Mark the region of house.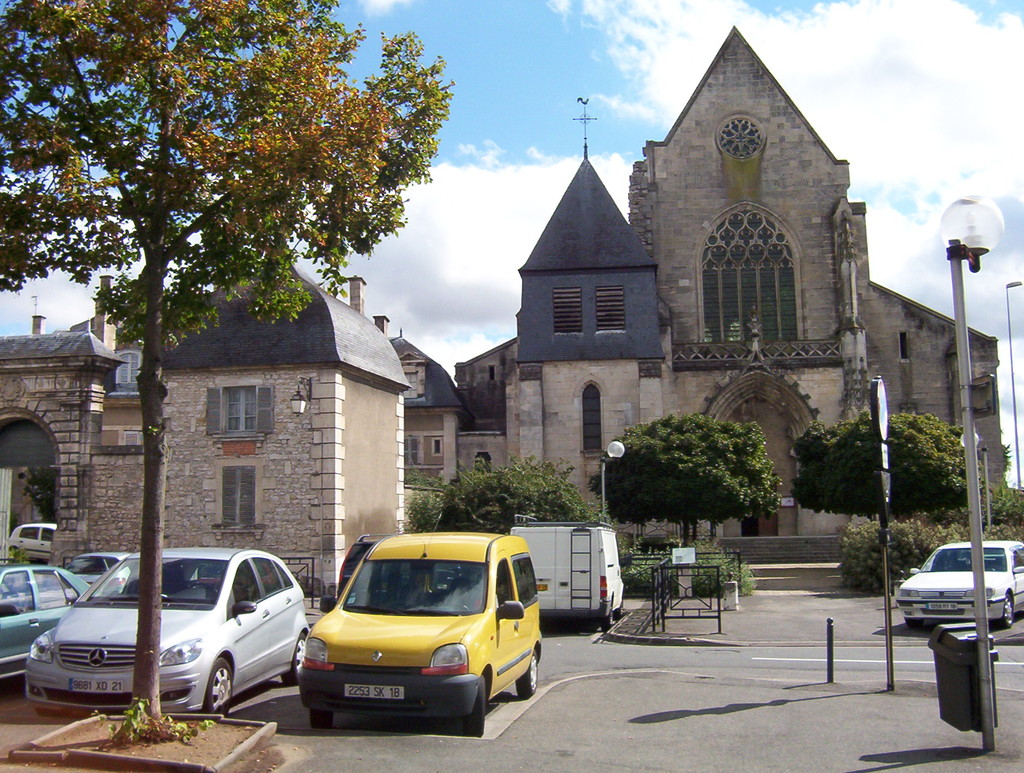
Region: locate(446, 328, 525, 489).
